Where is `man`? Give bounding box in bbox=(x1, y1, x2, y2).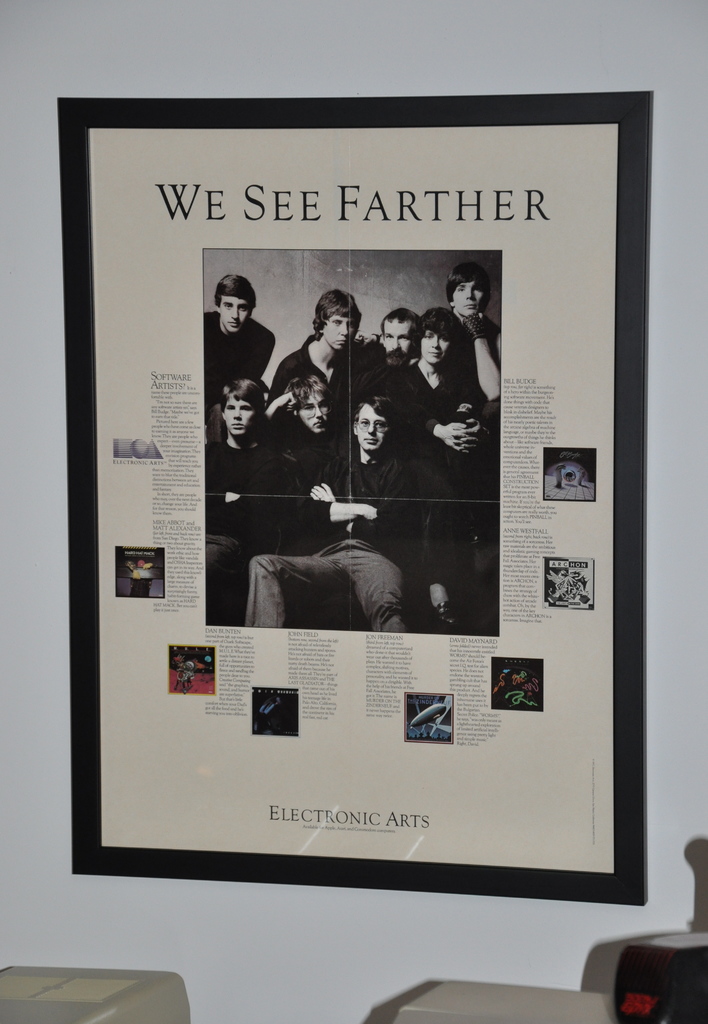
bbox=(257, 371, 360, 464).
